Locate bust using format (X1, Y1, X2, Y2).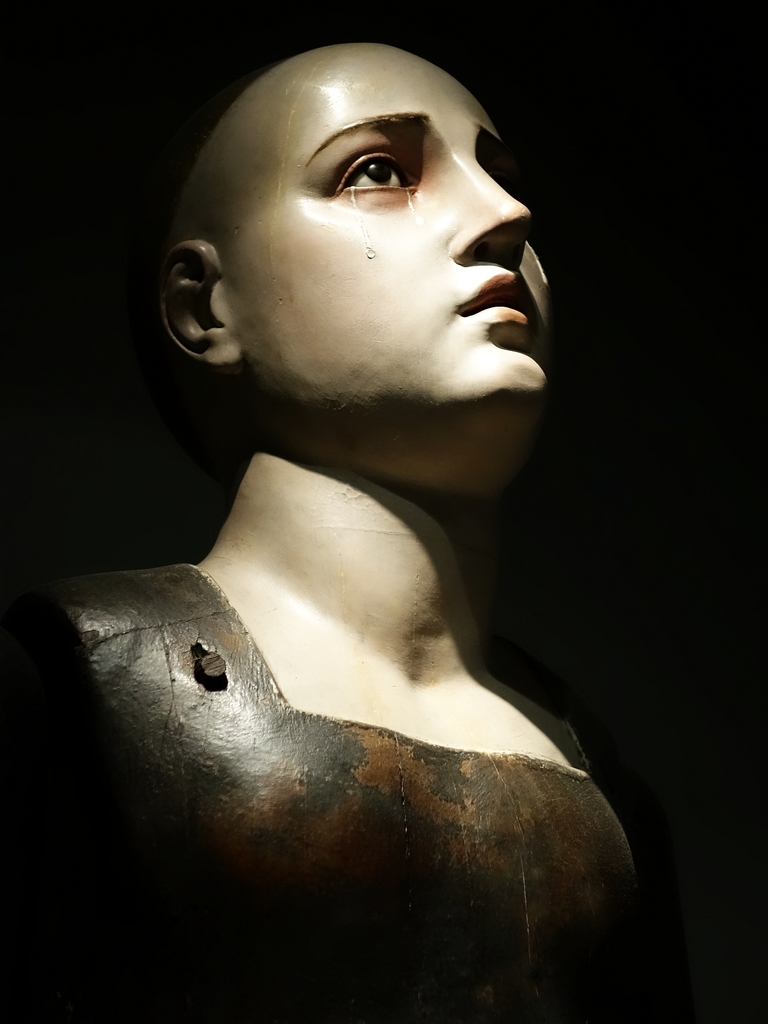
(30, 28, 653, 975).
